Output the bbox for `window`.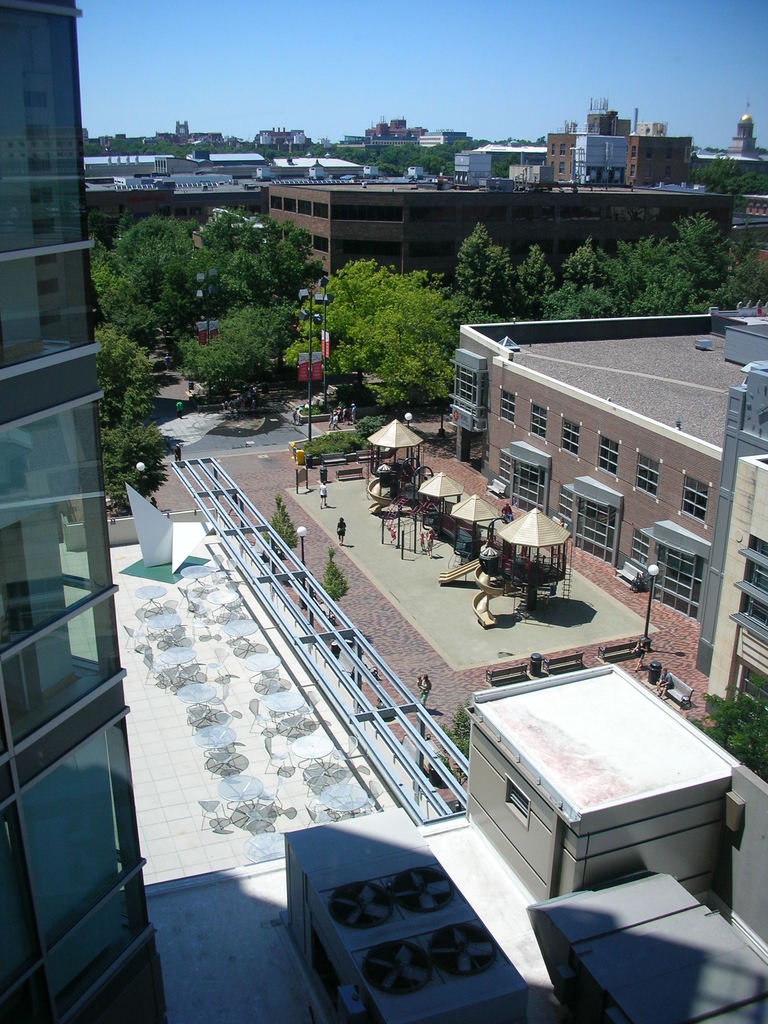
bbox(632, 529, 649, 568).
